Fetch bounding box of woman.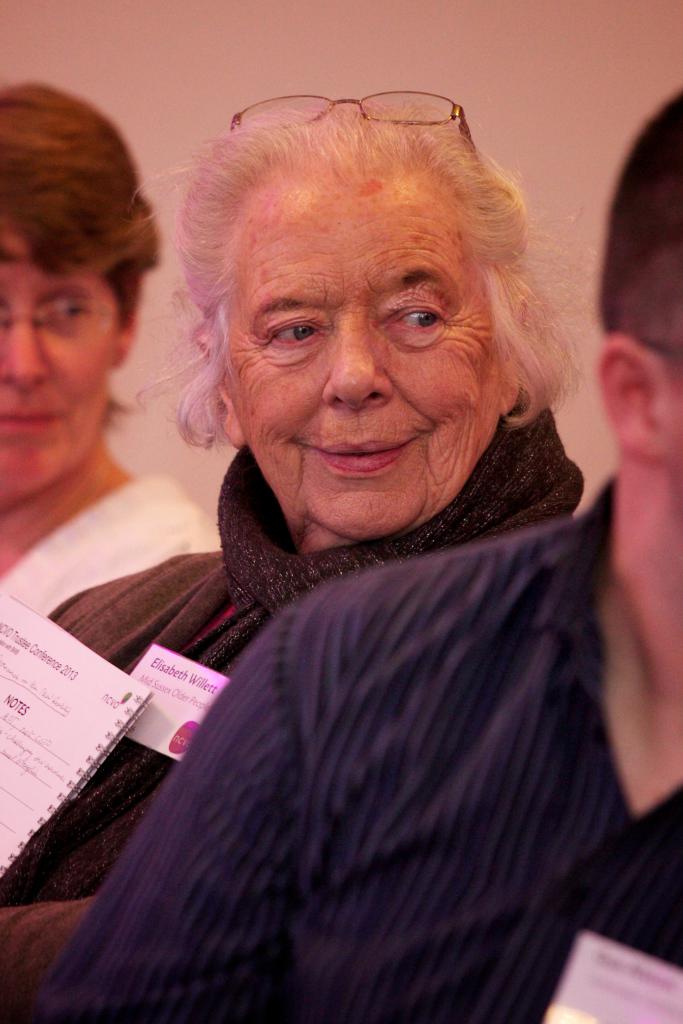
Bbox: 0 89 591 1023.
